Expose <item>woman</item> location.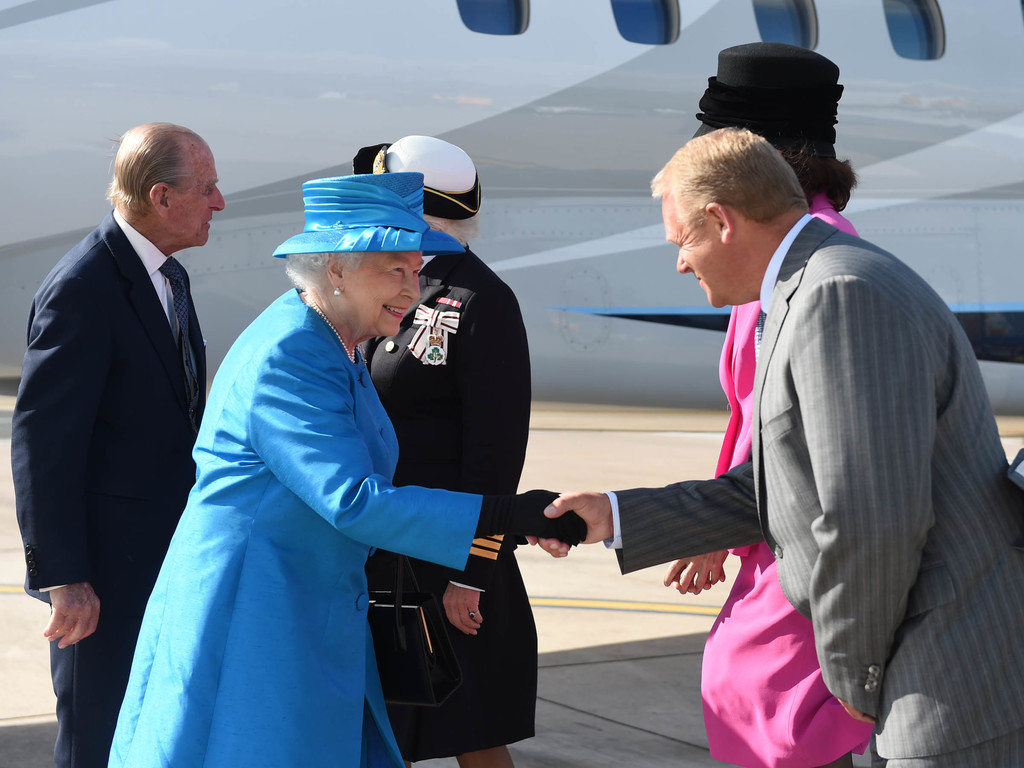
Exposed at left=664, top=43, right=872, bottom=767.
